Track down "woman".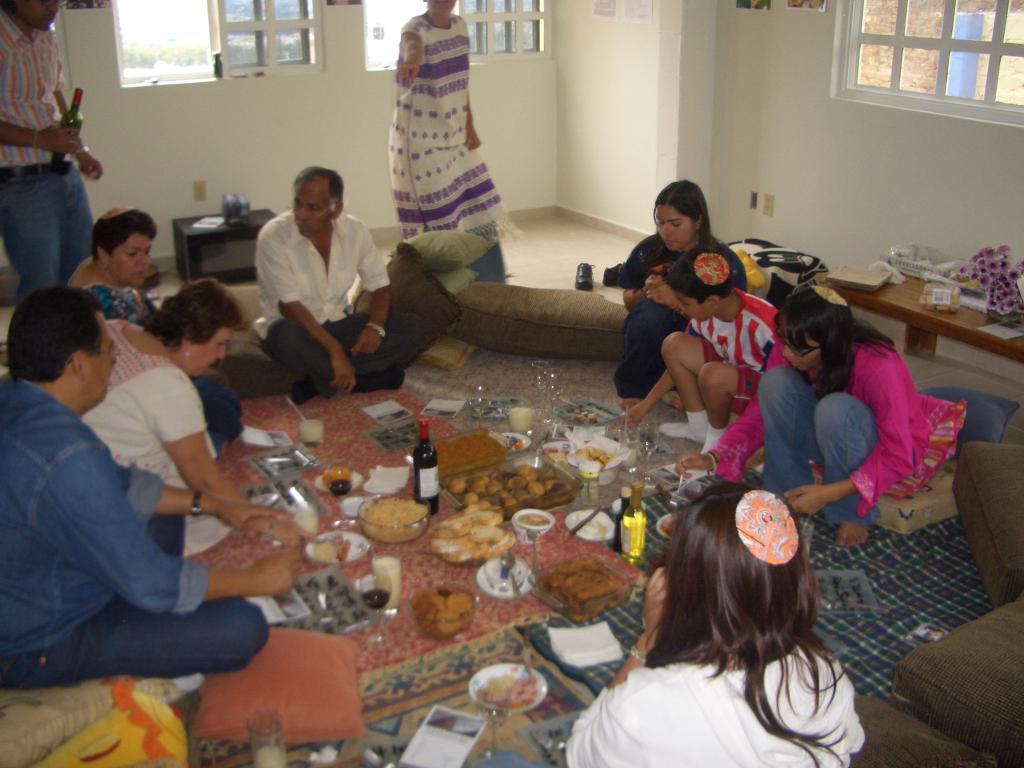
Tracked to box(613, 180, 751, 415).
